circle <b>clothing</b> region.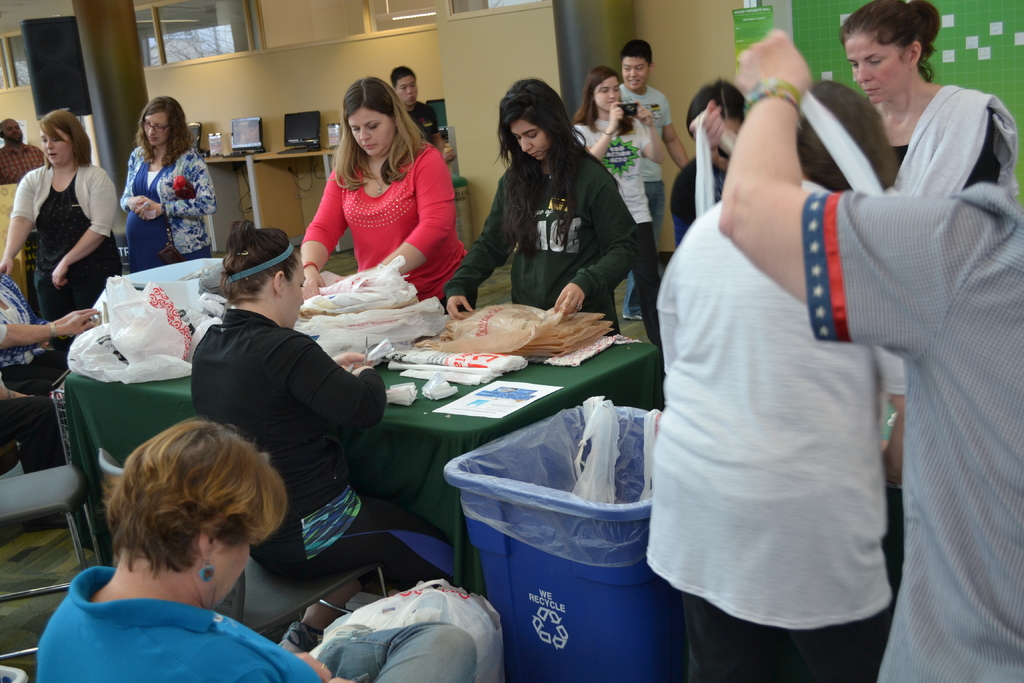
Region: x1=190, y1=308, x2=456, y2=597.
